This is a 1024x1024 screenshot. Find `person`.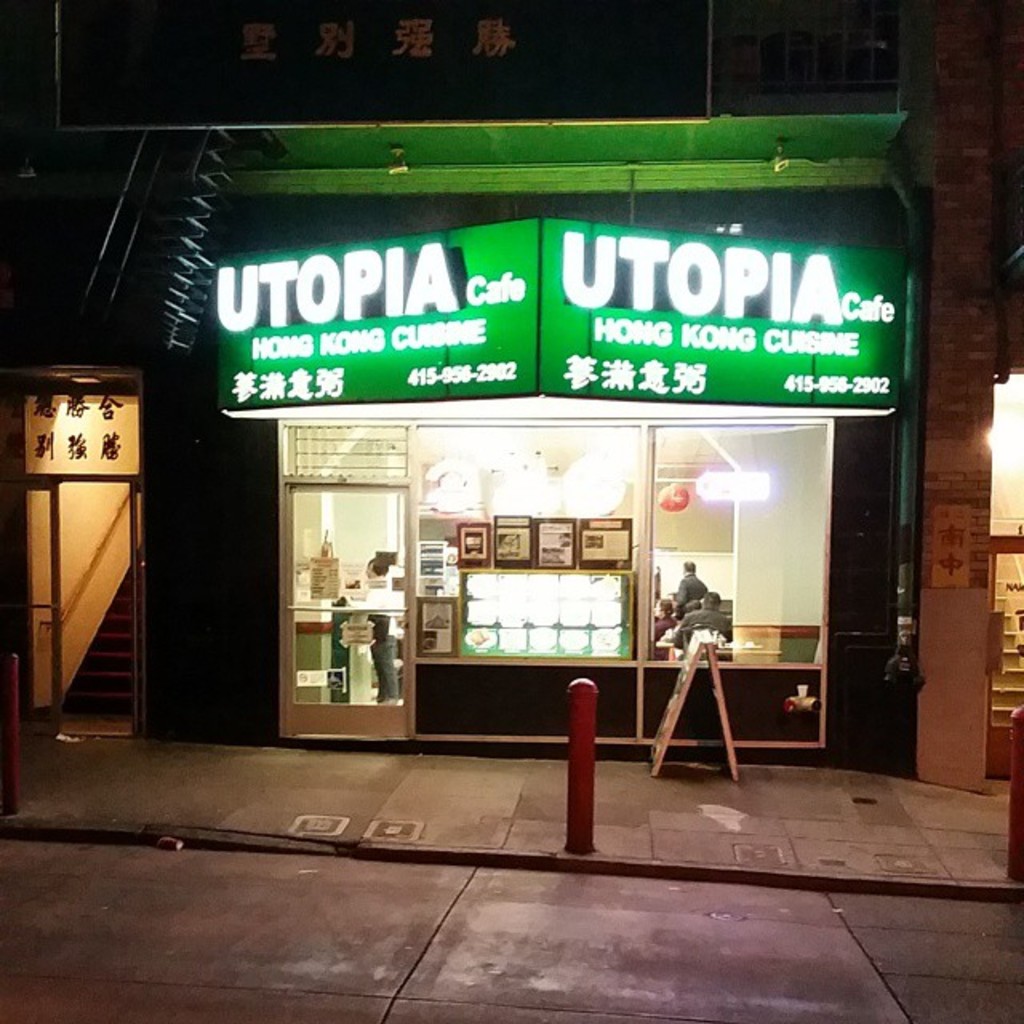
Bounding box: (651,597,675,661).
